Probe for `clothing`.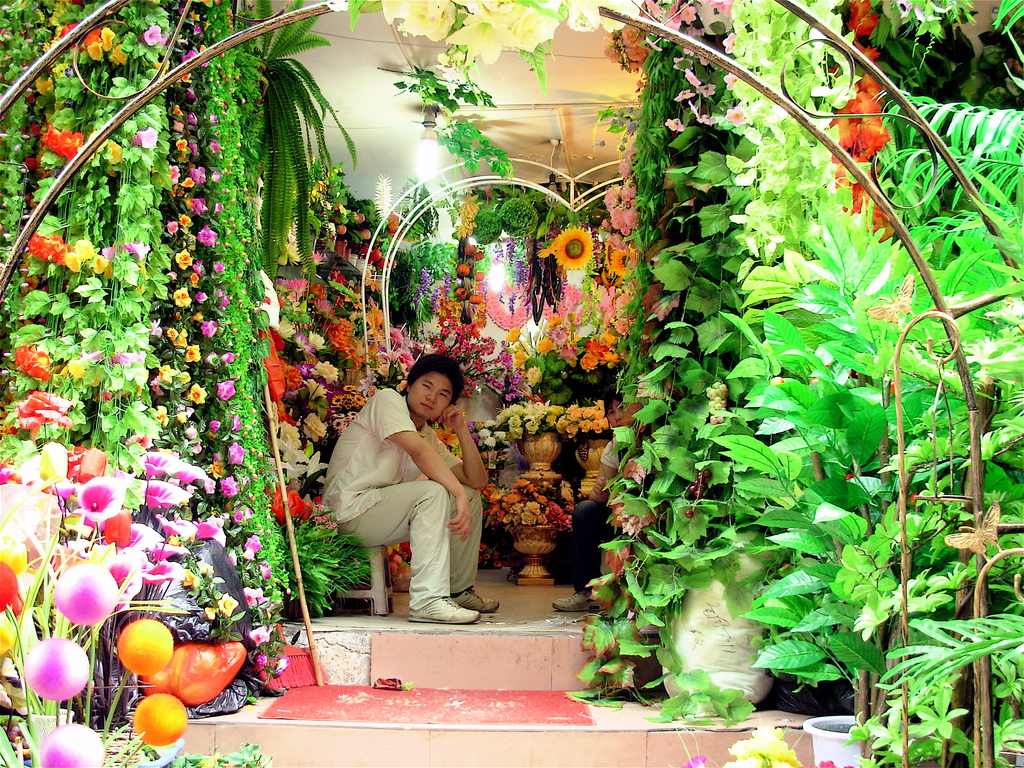
Probe result: x1=363 y1=394 x2=497 y2=623.
